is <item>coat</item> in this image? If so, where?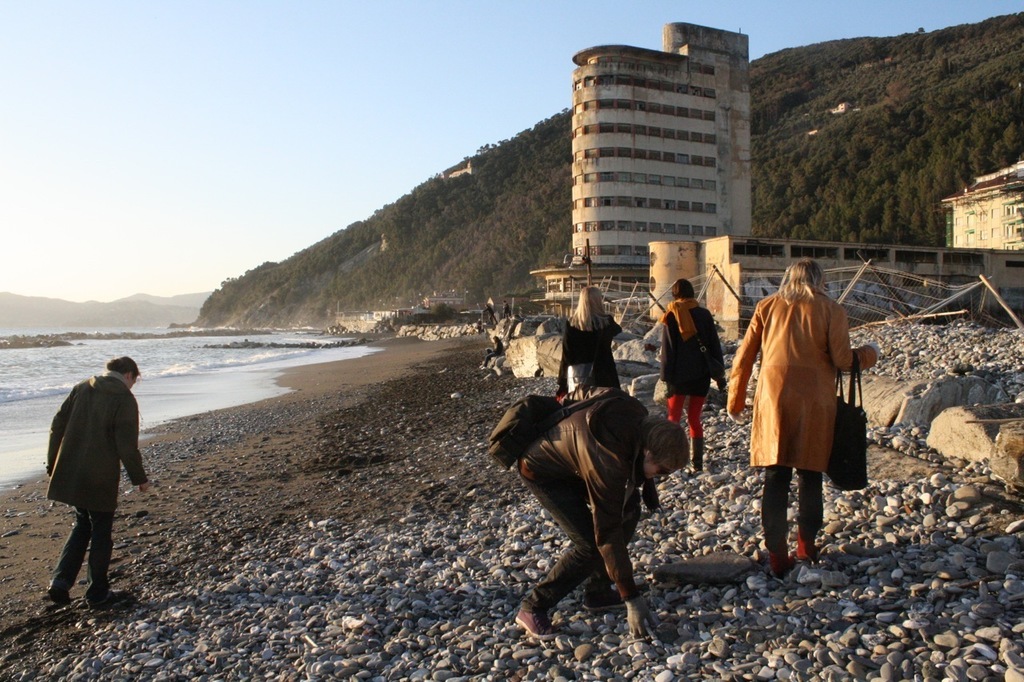
Yes, at <region>46, 371, 151, 510</region>.
